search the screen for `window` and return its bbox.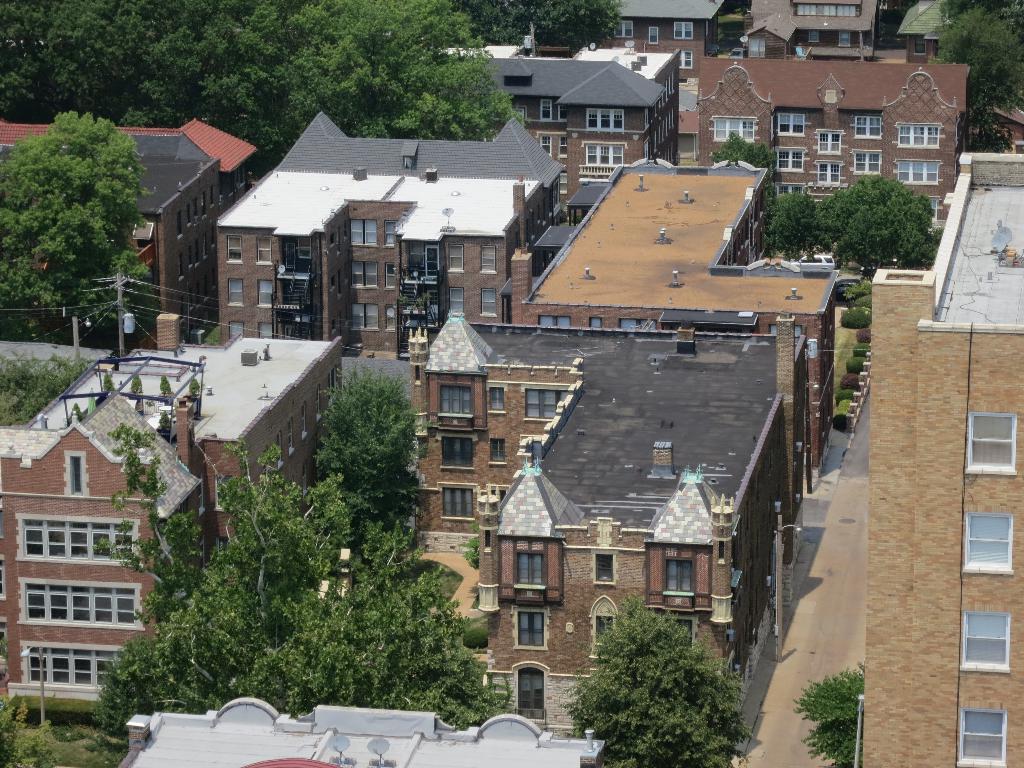
Found: [852,156,876,173].
